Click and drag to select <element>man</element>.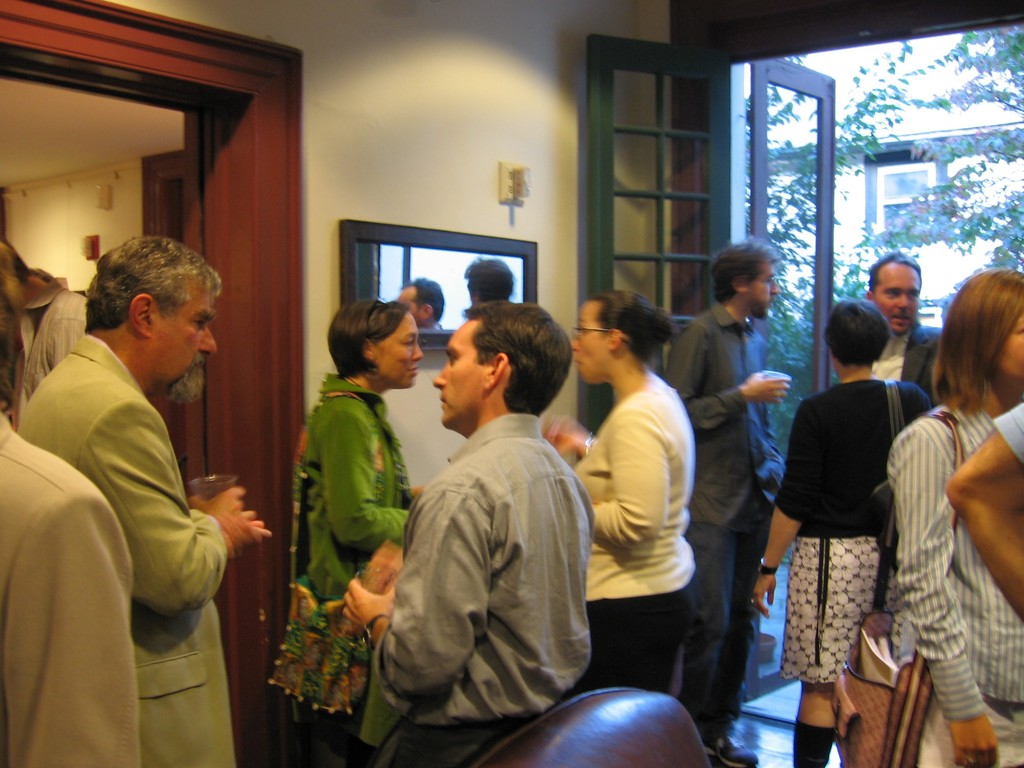
Selection: 369,280,603,764.
